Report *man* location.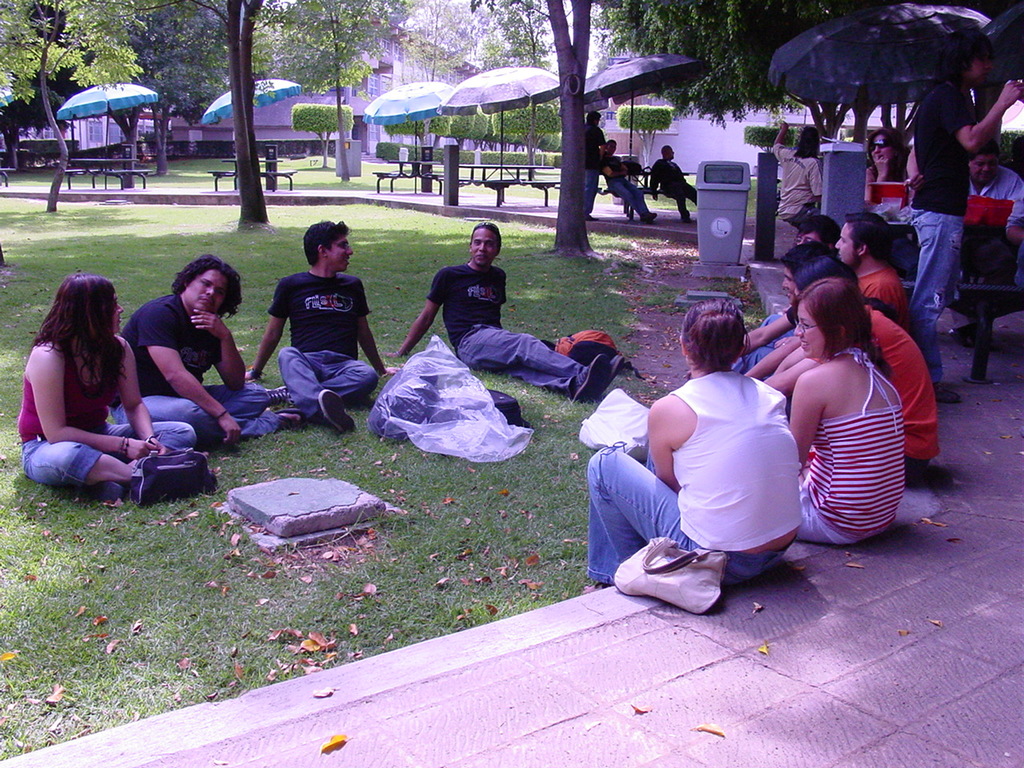
Report: (894, 50, 998, 350).
